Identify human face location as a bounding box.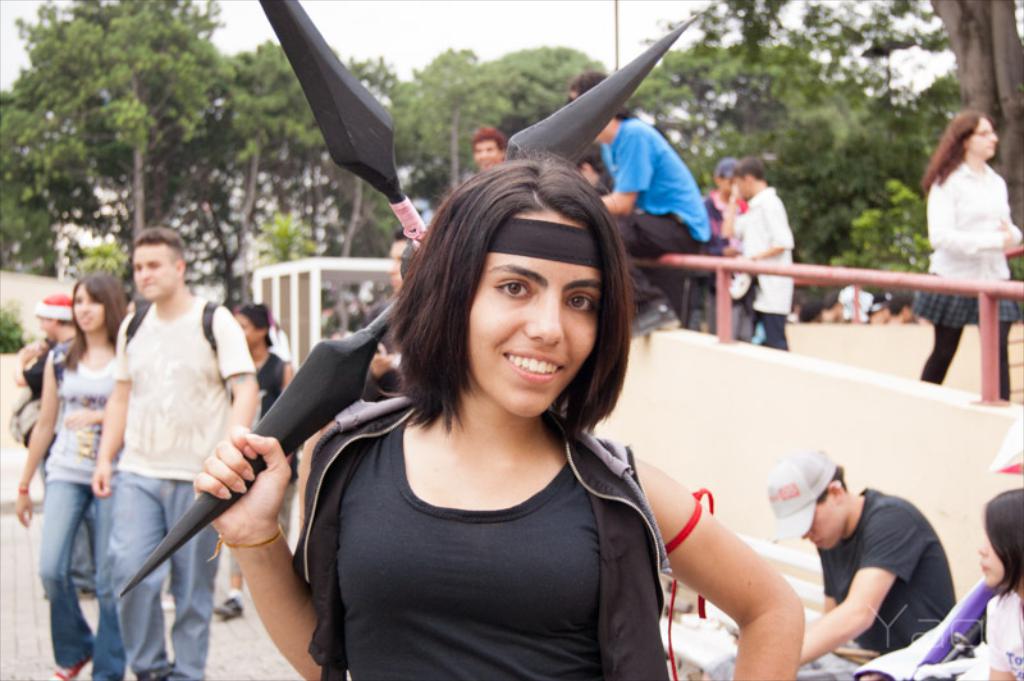
{"x1": 73, "y1": 283, "x2": 102, "y2": 334}.
